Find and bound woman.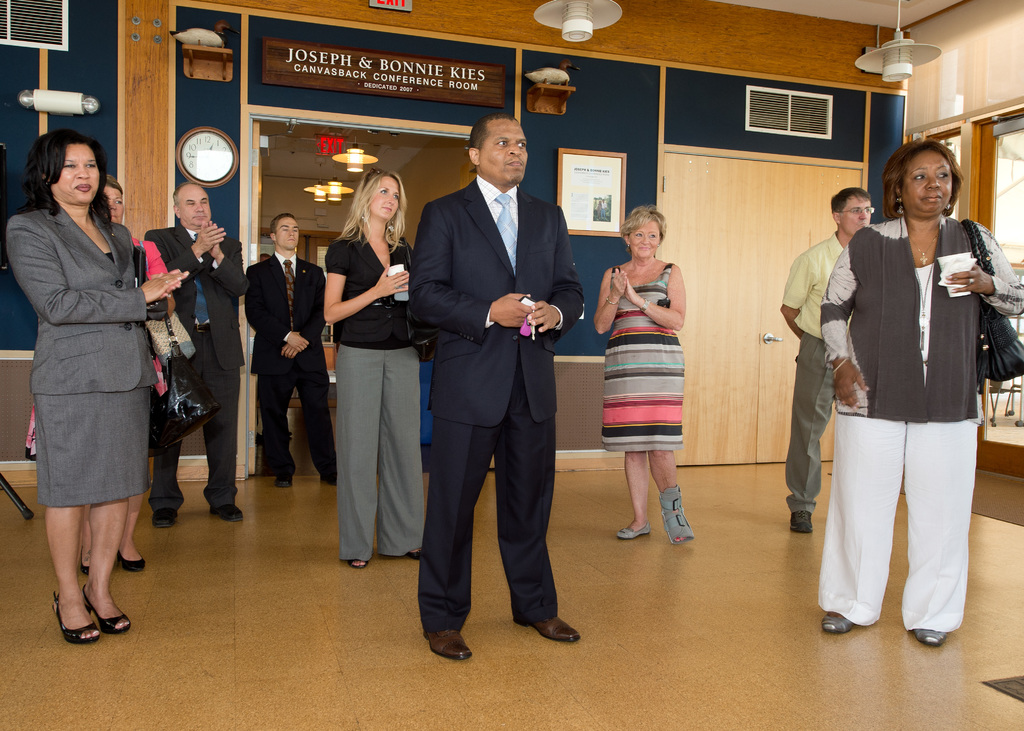
Bound: 328 167 431 566.
